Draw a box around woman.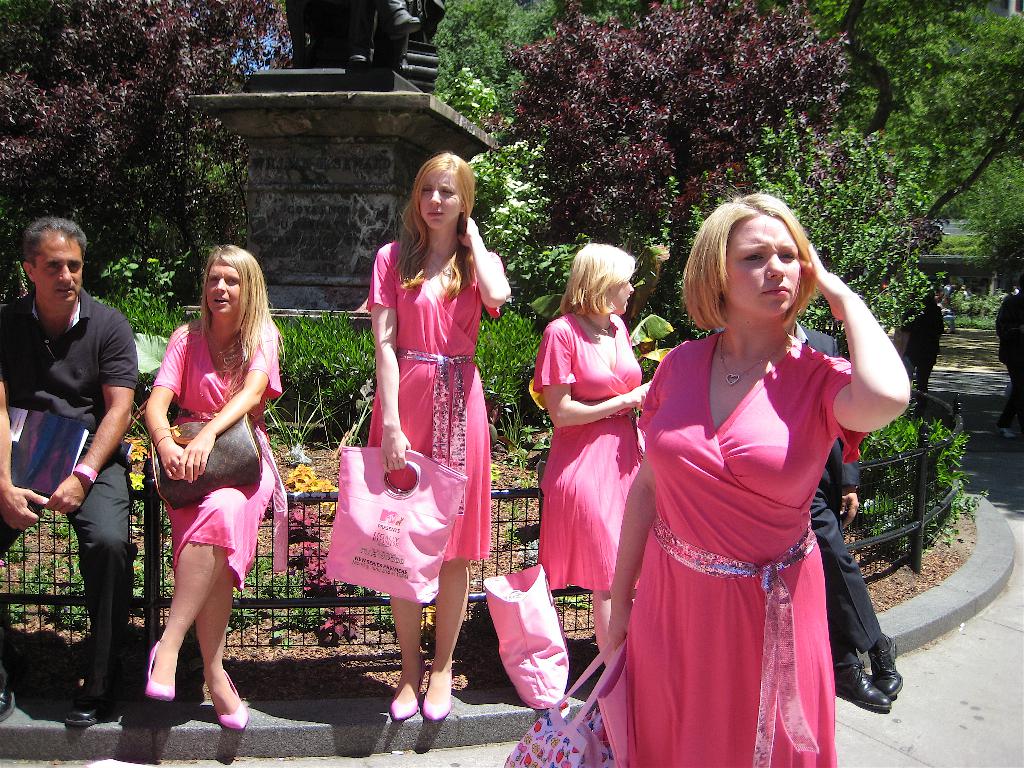
box=[484, 189, 915, 767].
